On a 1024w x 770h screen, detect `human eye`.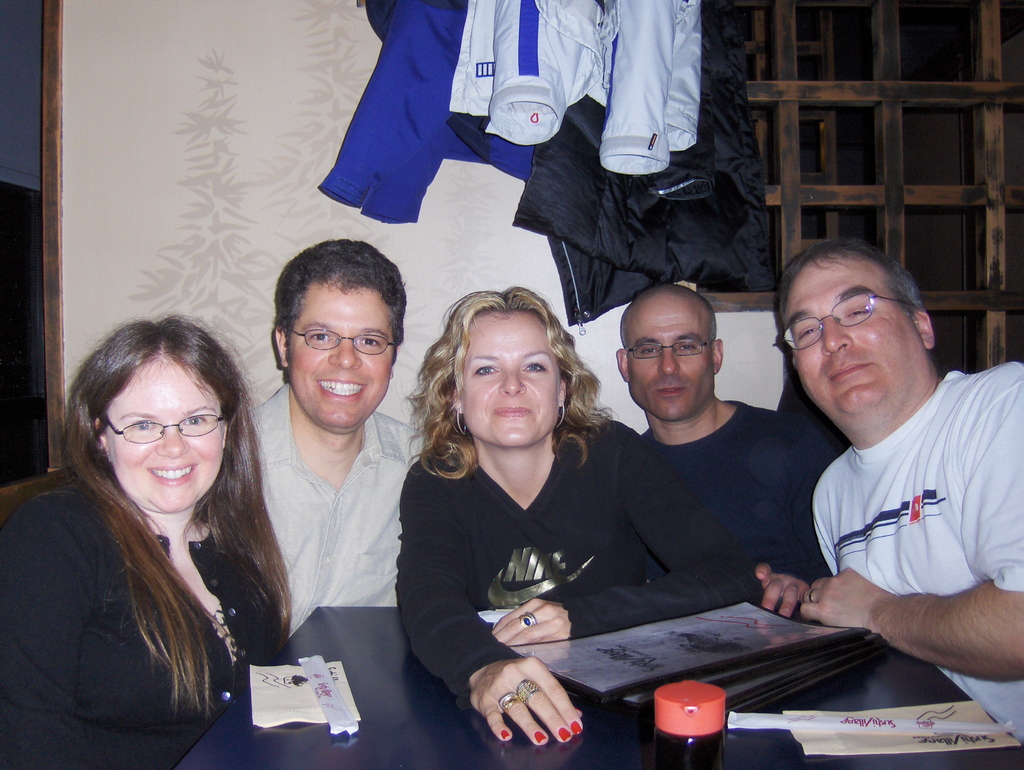
[133, 417, 157, 434].
